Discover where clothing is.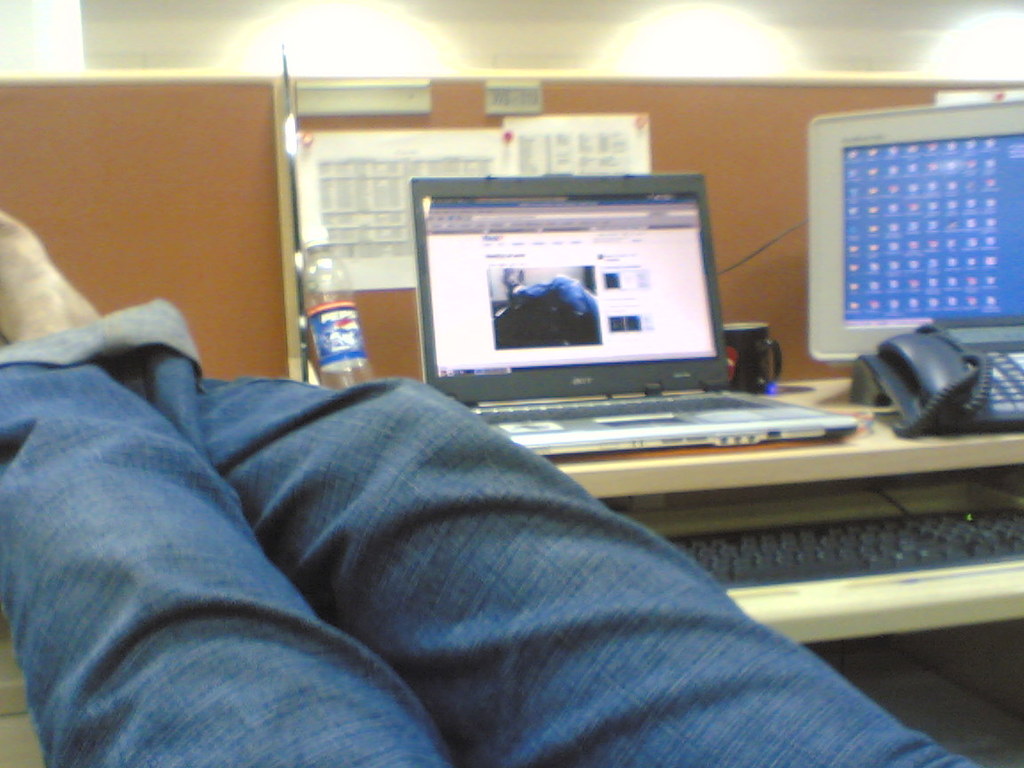
Discovered at detection(0, 294, 997, 767).
